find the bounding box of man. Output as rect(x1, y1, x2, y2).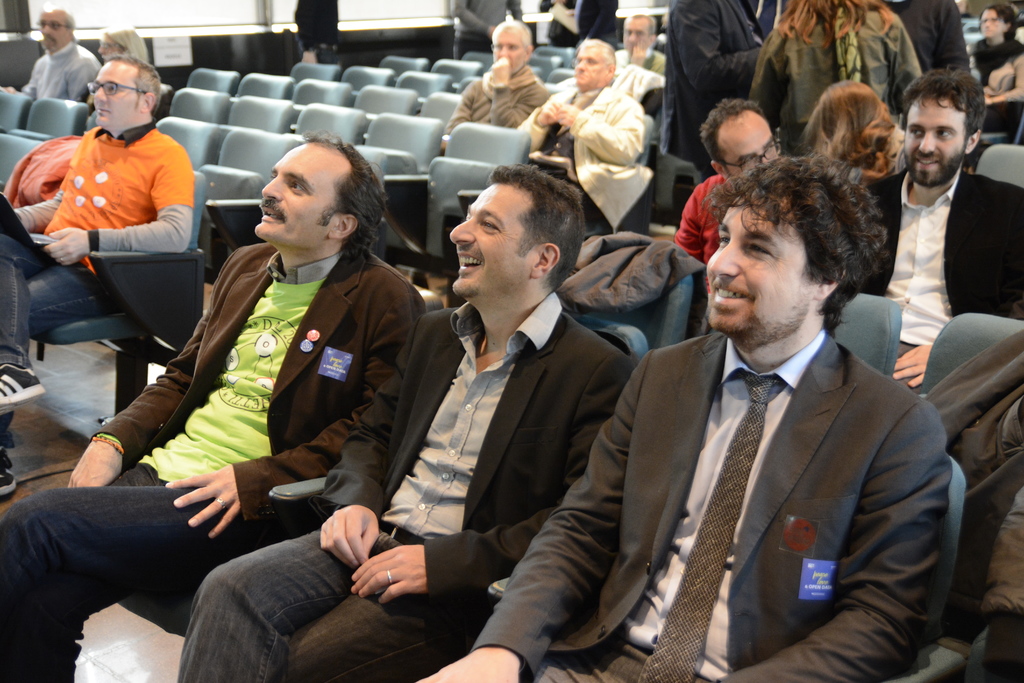
rect(563, 140, 962, 676).
